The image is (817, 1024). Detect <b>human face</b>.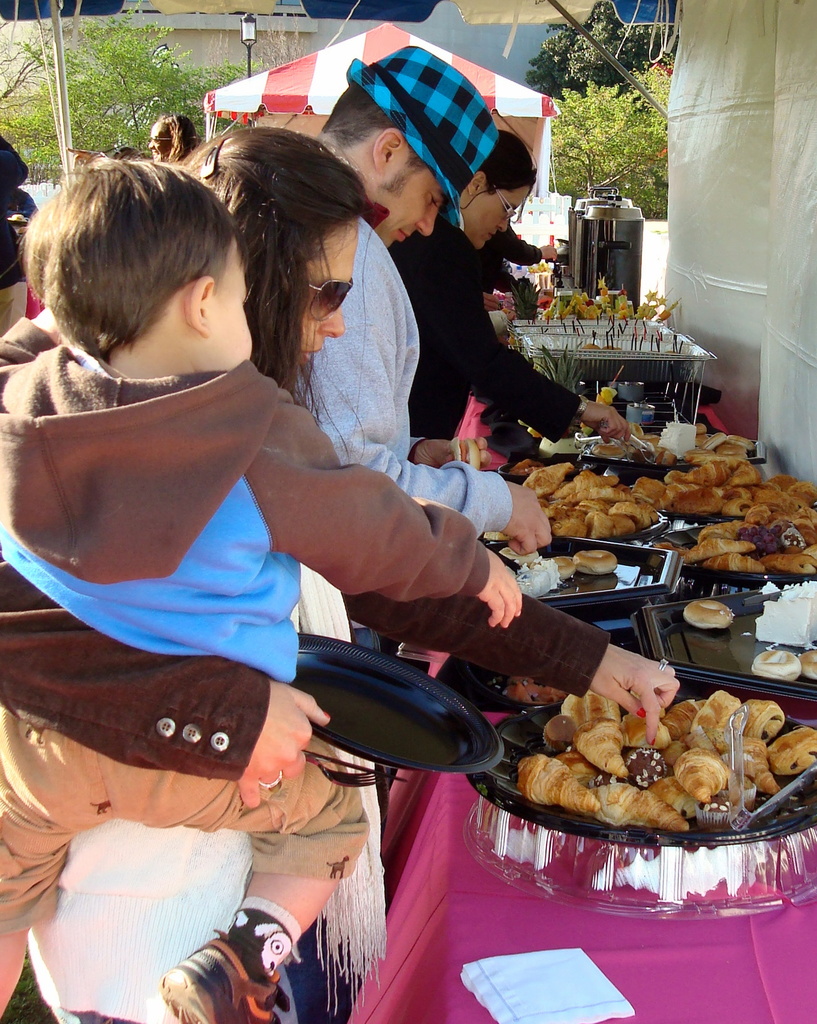
Detection: bbox=[200, 244, 238, 374].
